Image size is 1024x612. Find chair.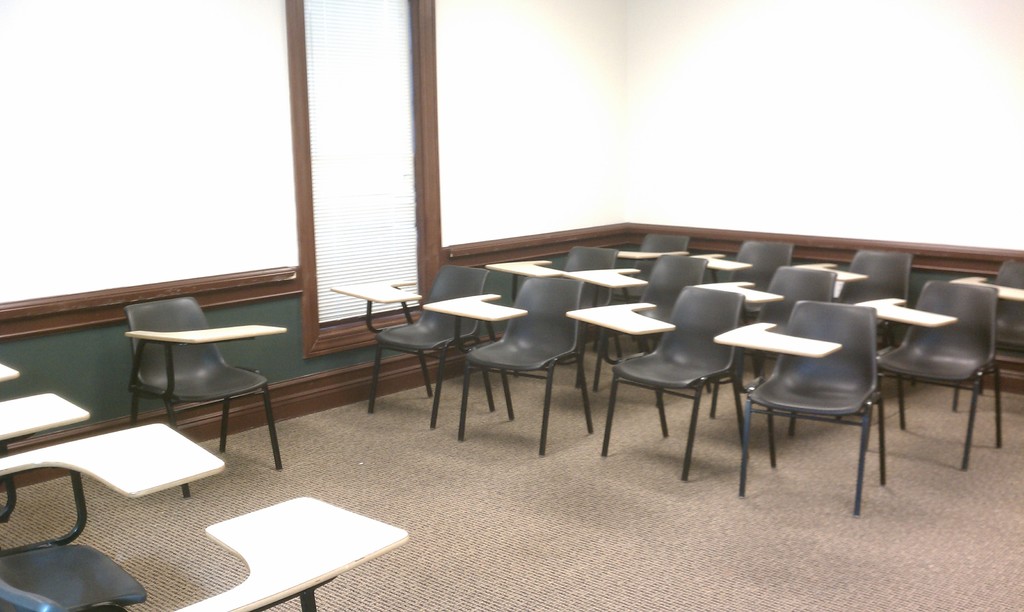
region(0, 494, 410, 611).
